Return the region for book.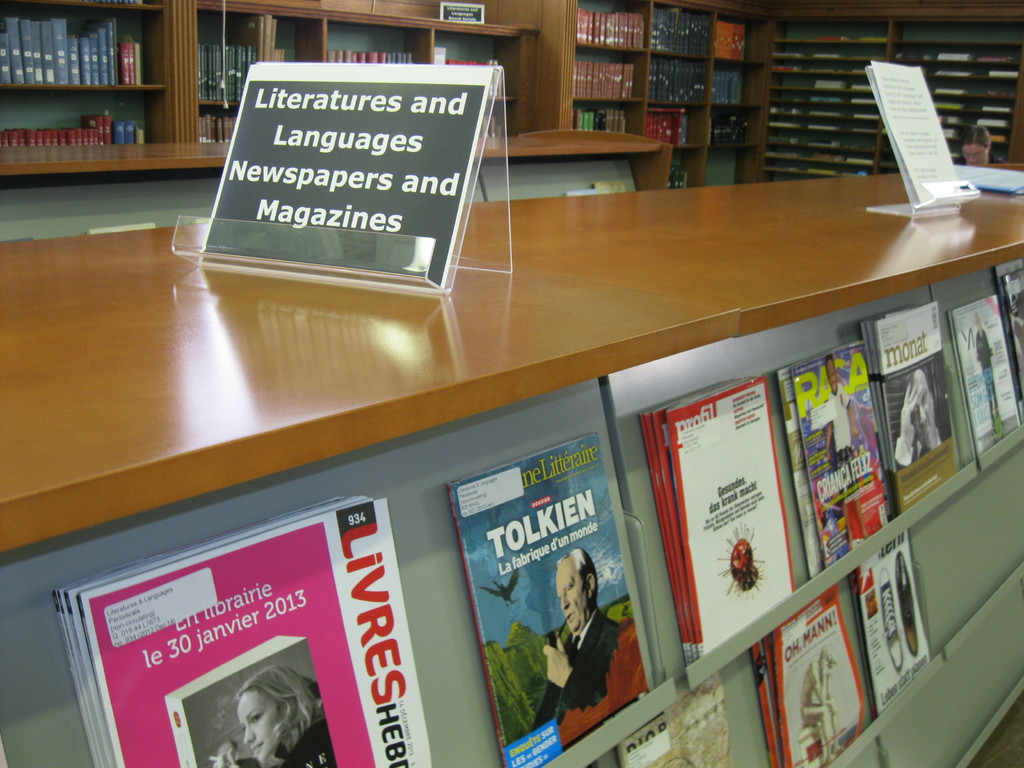
locate(813, 54, 840, 58).
